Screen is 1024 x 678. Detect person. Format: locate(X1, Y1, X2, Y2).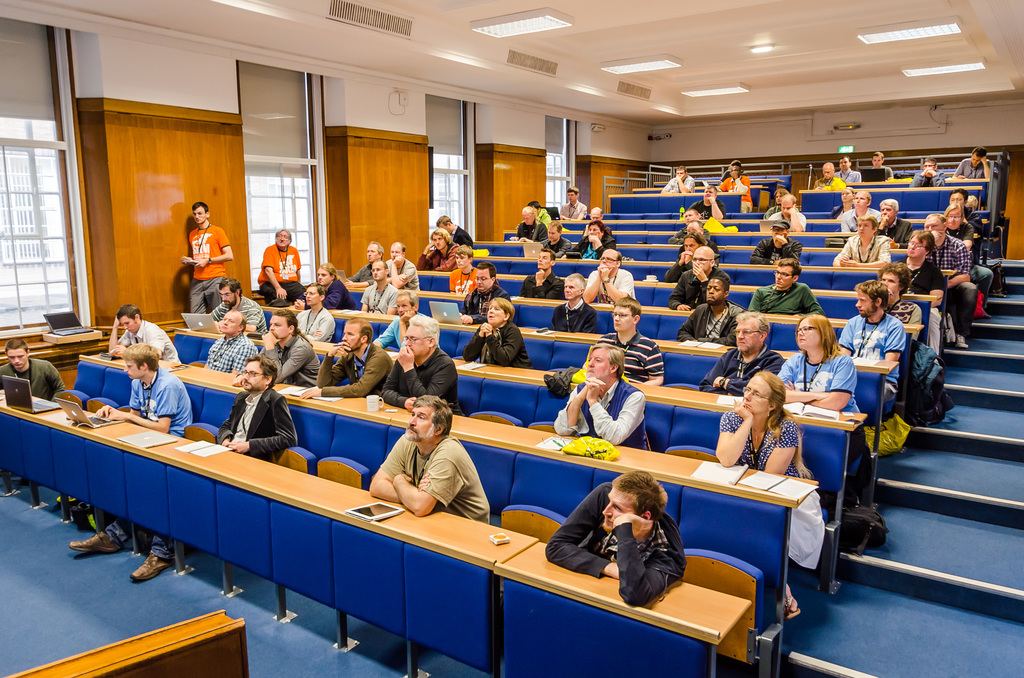
locate(835, 154, 866, 184).
